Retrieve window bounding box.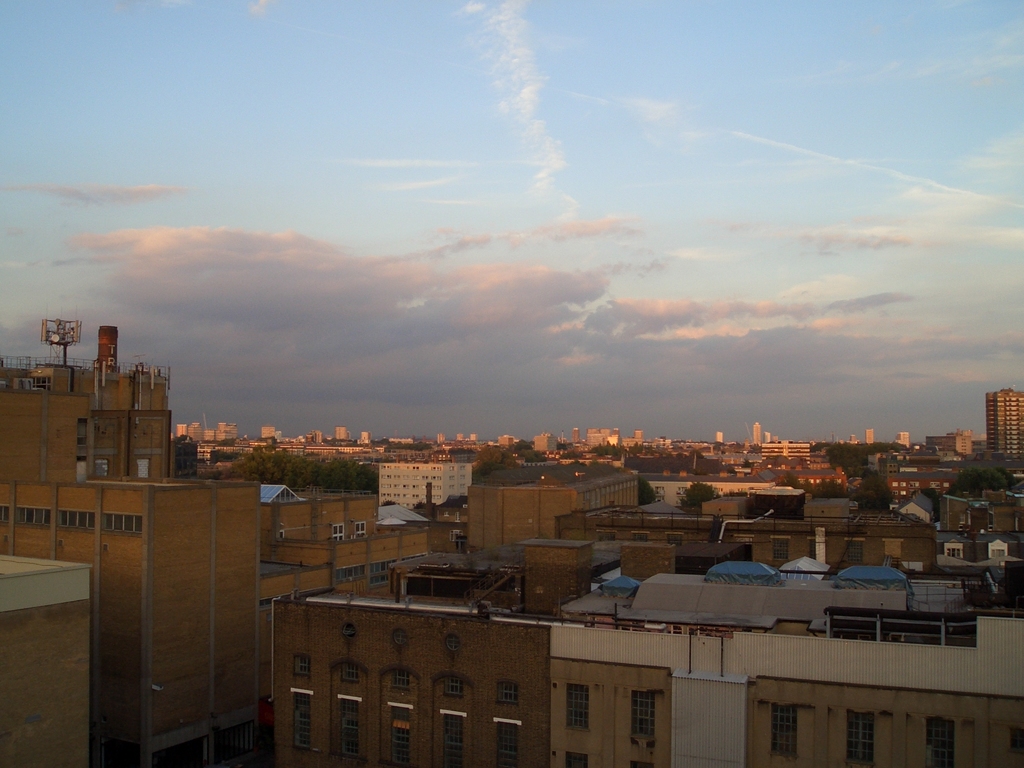
Bounding box: <box>358,519,369,540</box>.
